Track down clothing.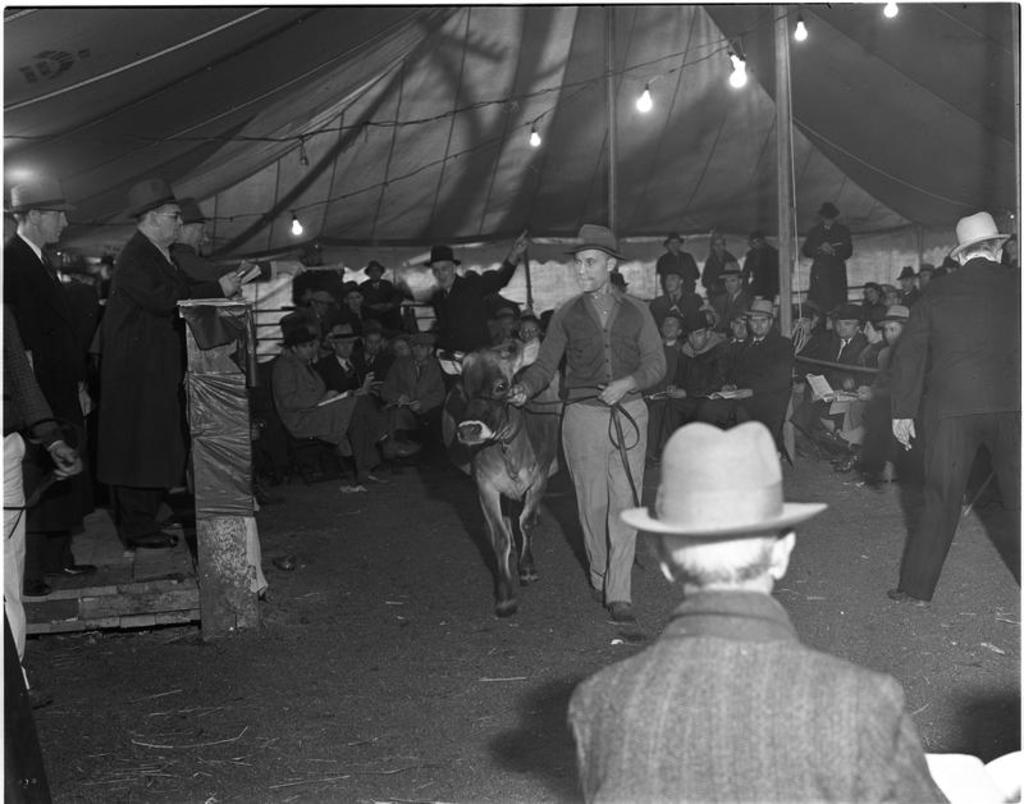
Tracked to 431 273 509 361.
